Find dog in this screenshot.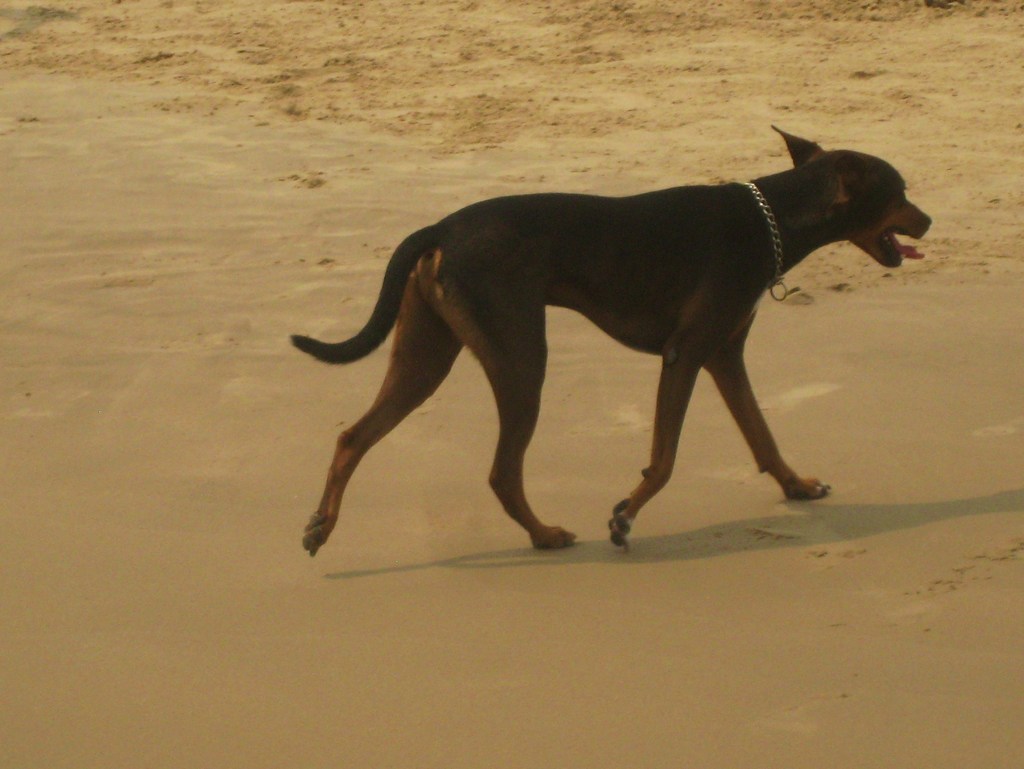
The bounding box for dog is [291, 124, 936, 559].
